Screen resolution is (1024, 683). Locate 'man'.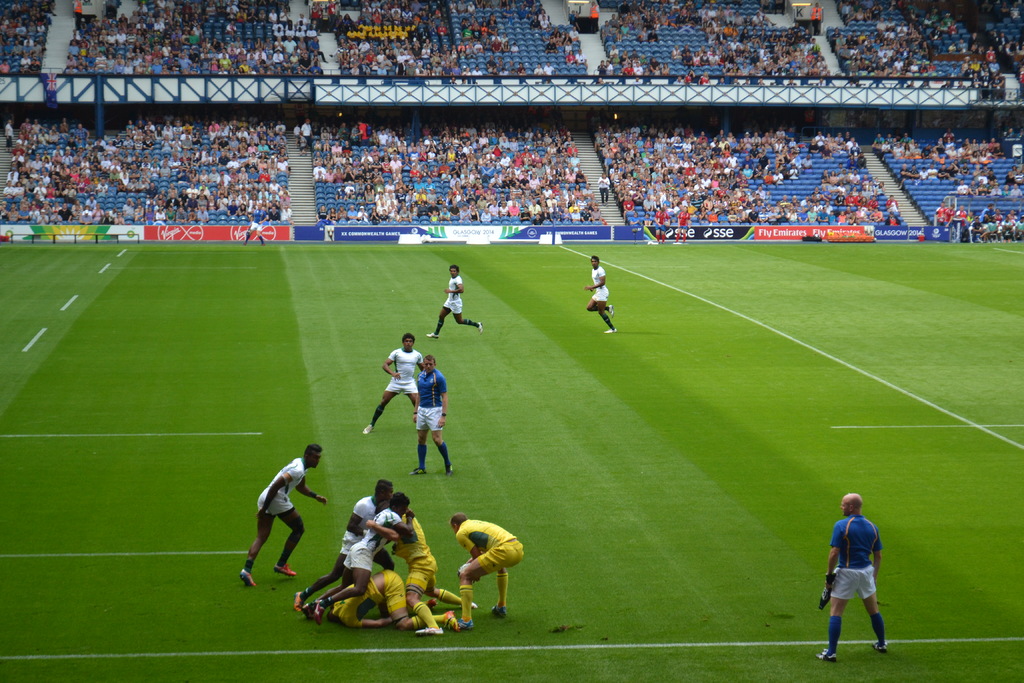
locate(306, 0, 323, 27).
